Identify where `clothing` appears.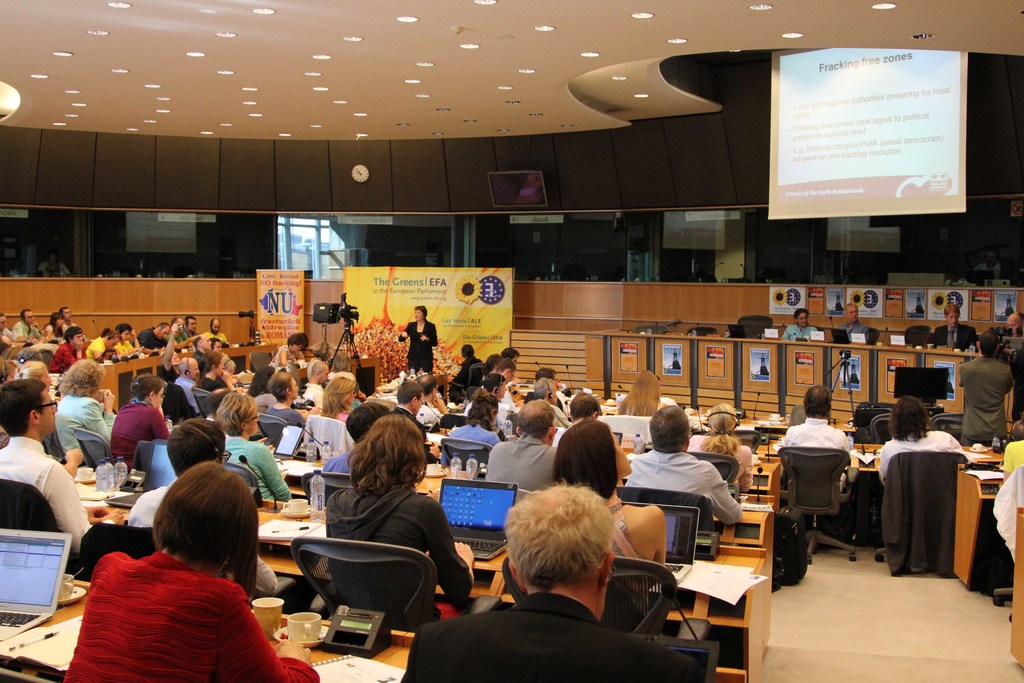
Appears at <box>442,423,502,470</box>.
